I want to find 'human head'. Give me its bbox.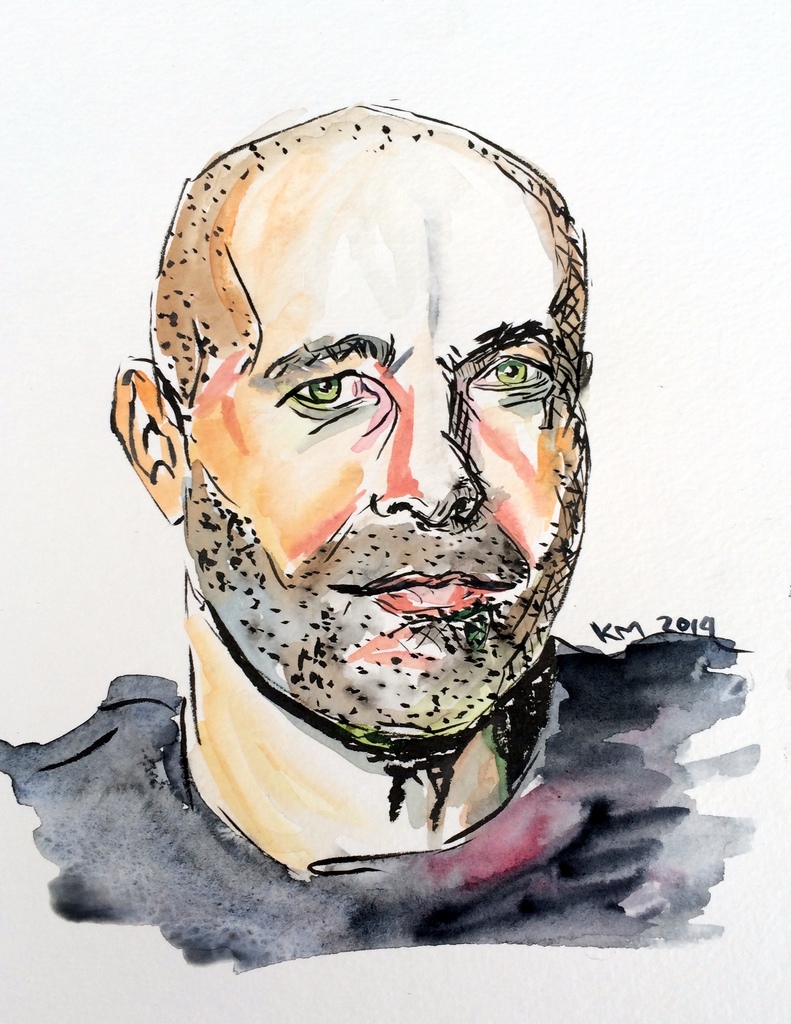
x1=111, y1=104, x2=598, y2=749.
